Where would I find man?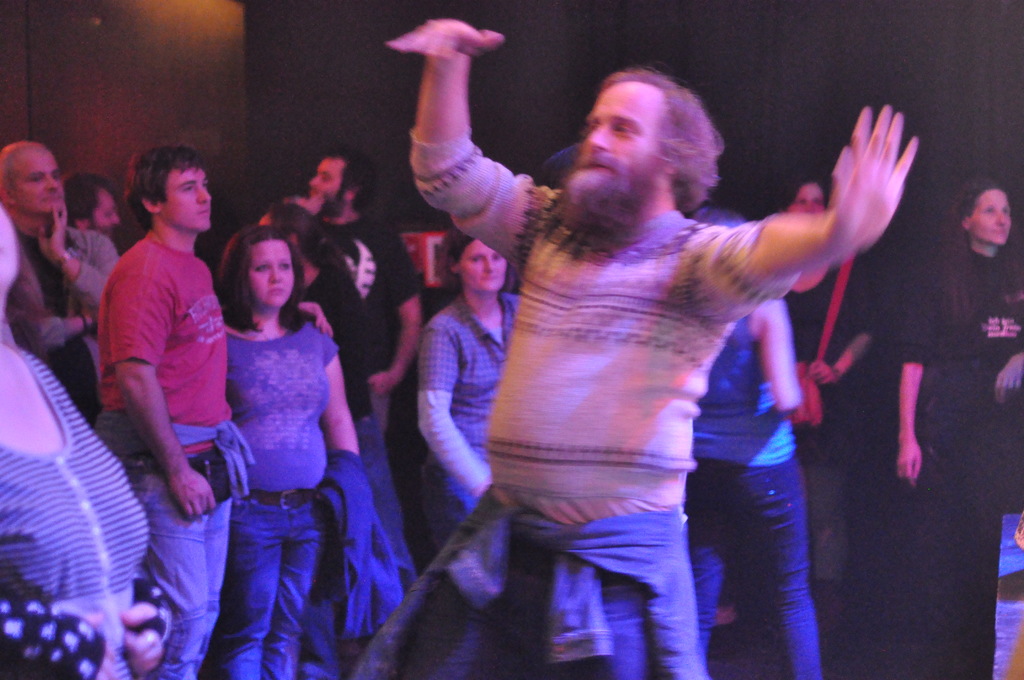
At (102,140,336,679).
